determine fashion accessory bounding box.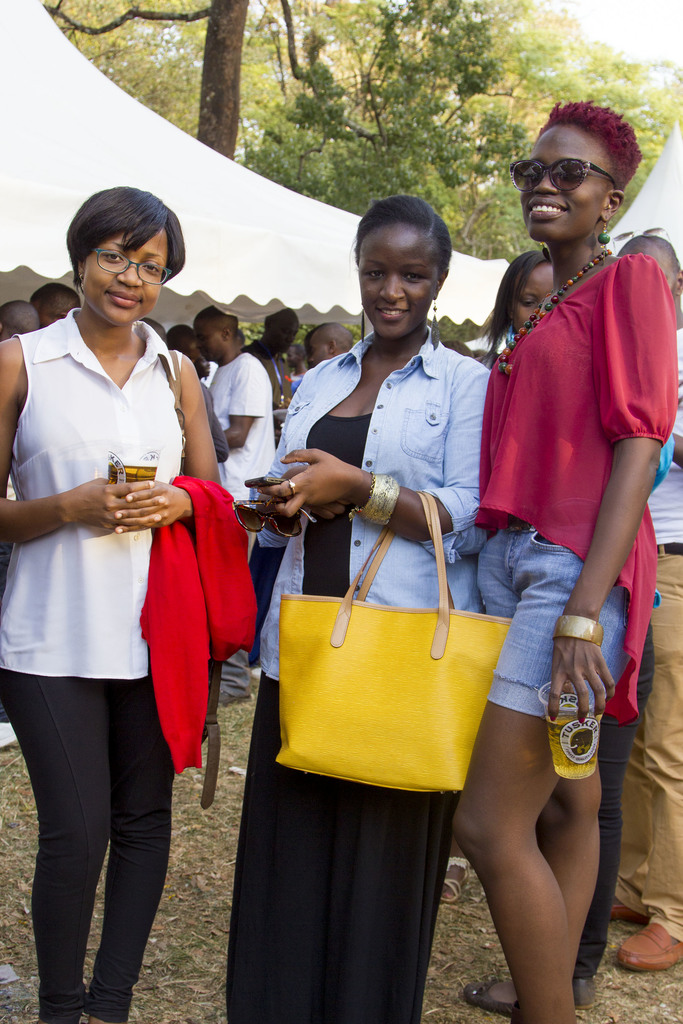
Determined: Rect(537, 243, 551, 260).
